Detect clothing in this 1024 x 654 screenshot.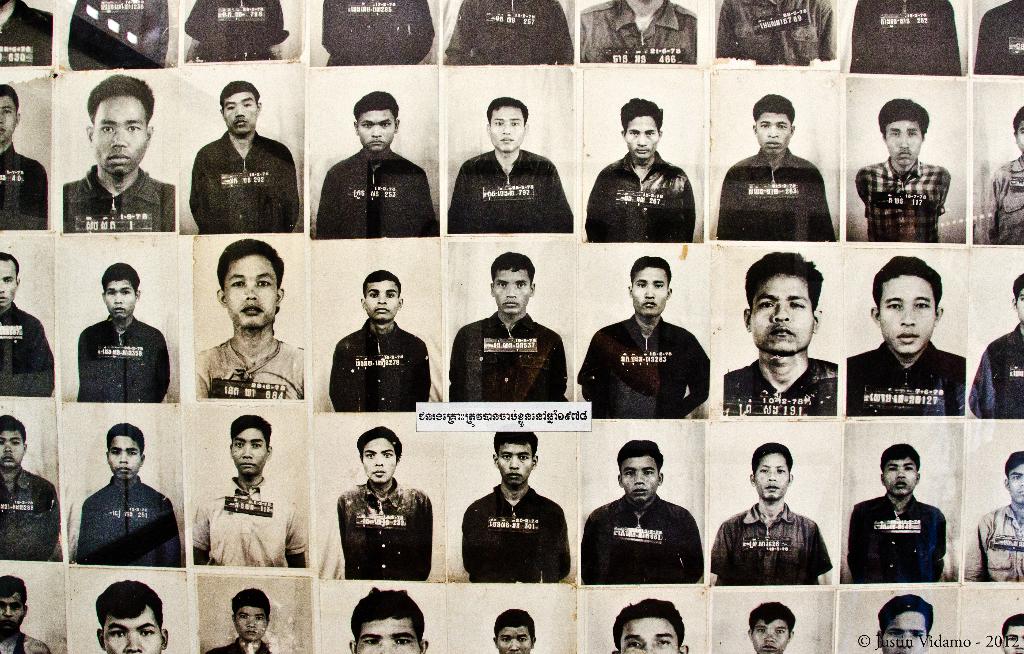
Detection: <bbox>854, 151, 950, 241</bbox>.
